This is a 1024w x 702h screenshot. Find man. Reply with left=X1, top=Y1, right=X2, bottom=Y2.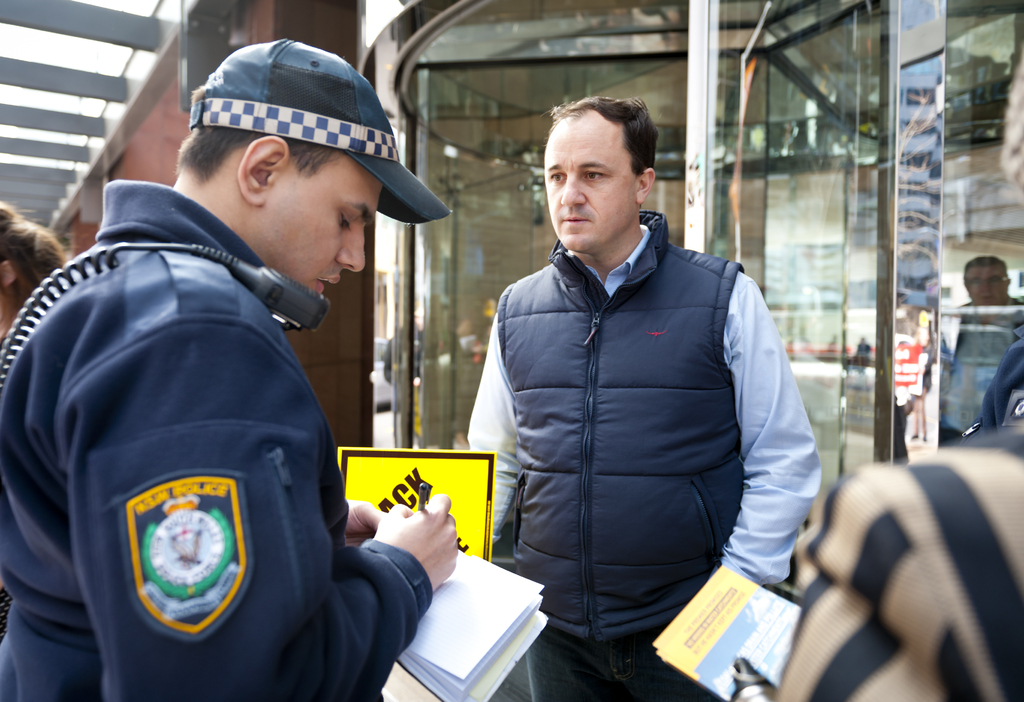
left=952, top=248, right=1023, bottom=313.
